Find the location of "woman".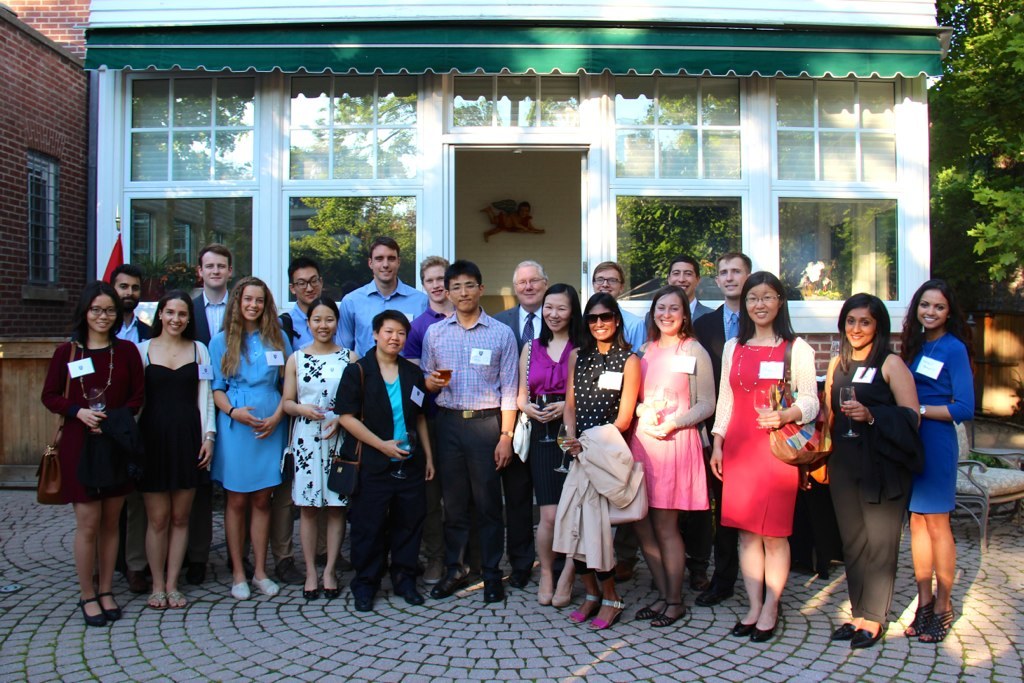
Location: rect(281, 298, 357, 600).
